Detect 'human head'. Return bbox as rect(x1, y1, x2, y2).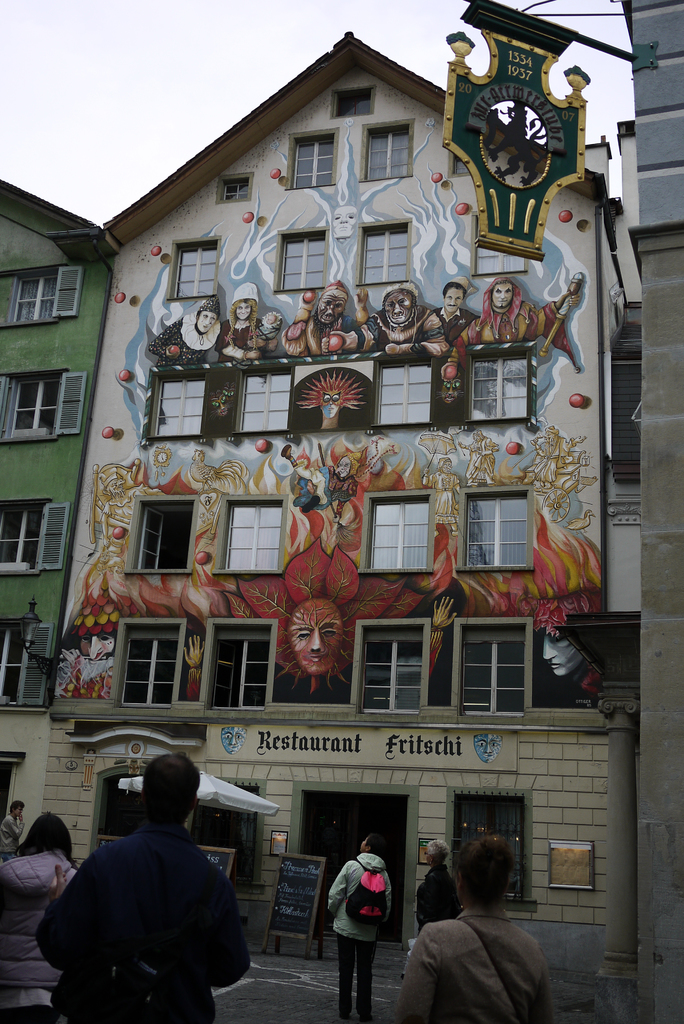
rect(333, 205, 359, 240).
